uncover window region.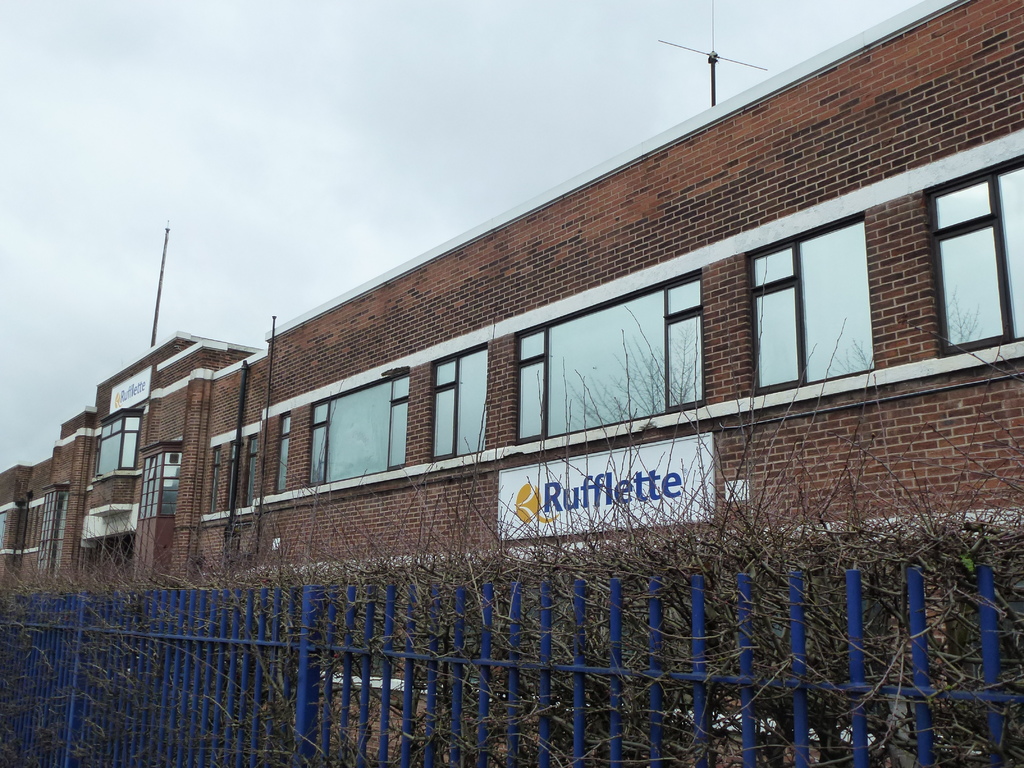
Uncovered: rect(513, 270, 703, 444).
